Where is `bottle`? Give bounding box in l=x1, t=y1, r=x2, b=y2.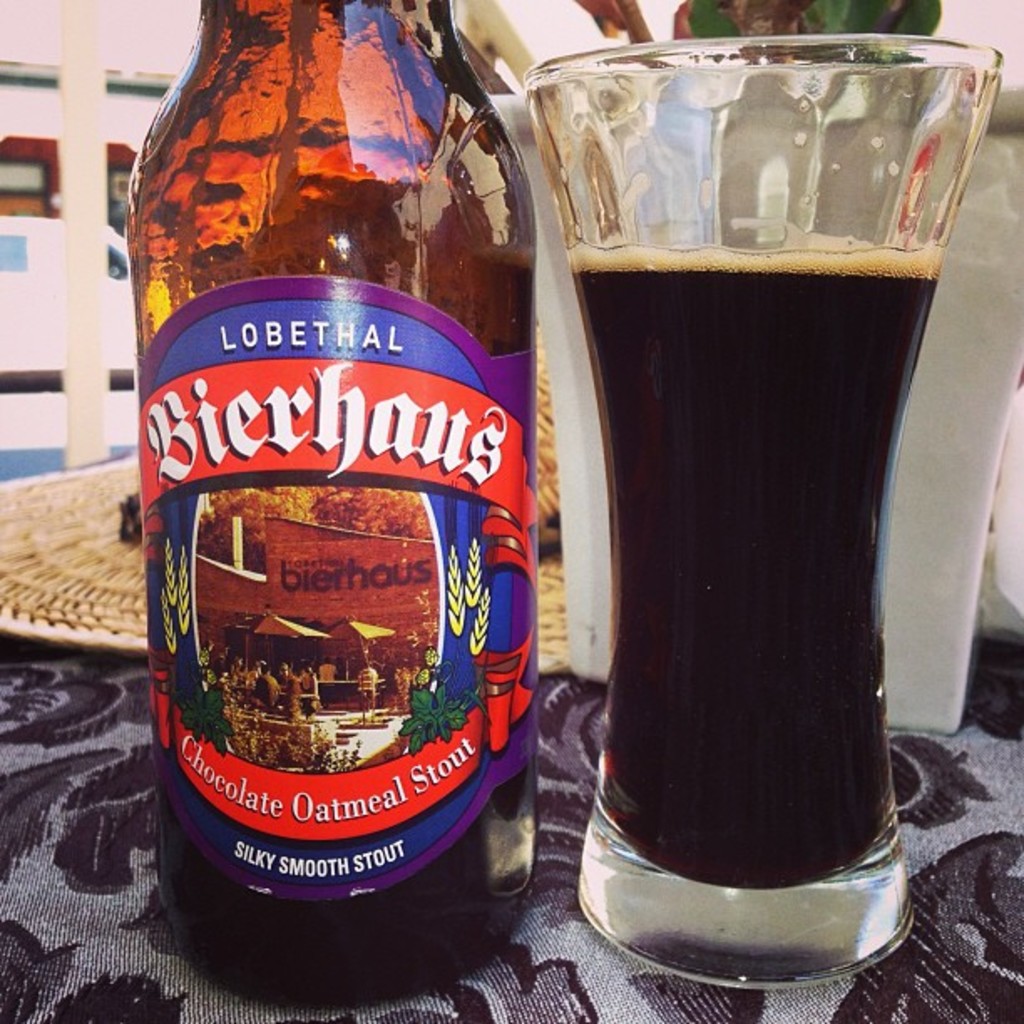
l=122, t=0, r=539, b=1016.
